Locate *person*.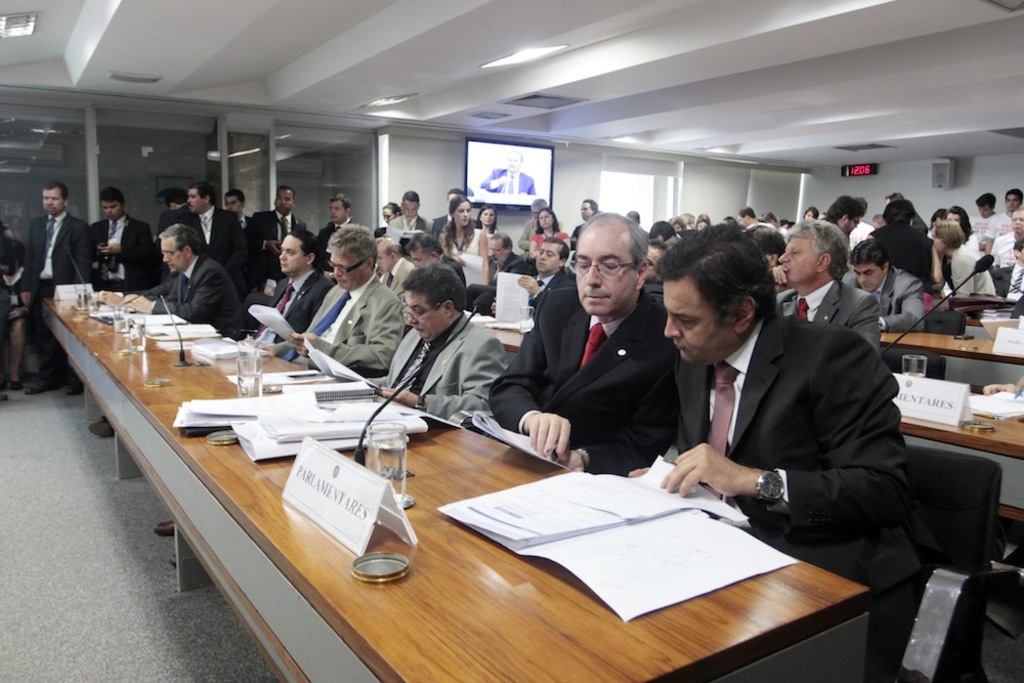
Bounding box: 693 214 707 229.
